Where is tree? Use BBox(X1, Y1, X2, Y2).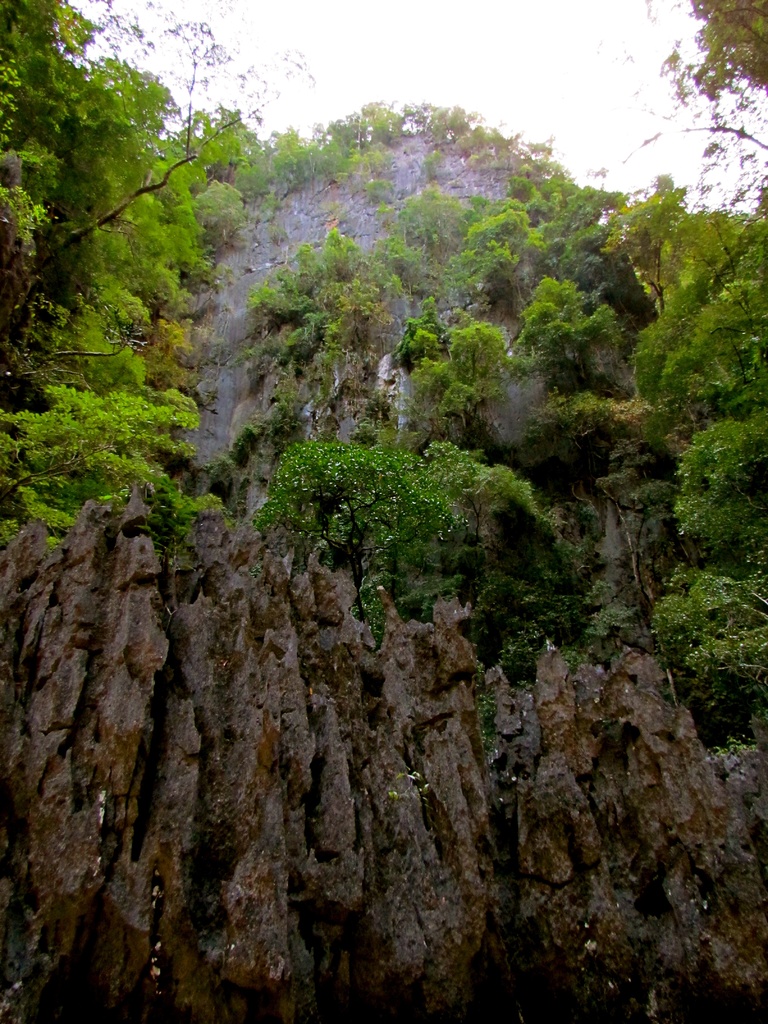
BBox(248, 402, 518, 678).
